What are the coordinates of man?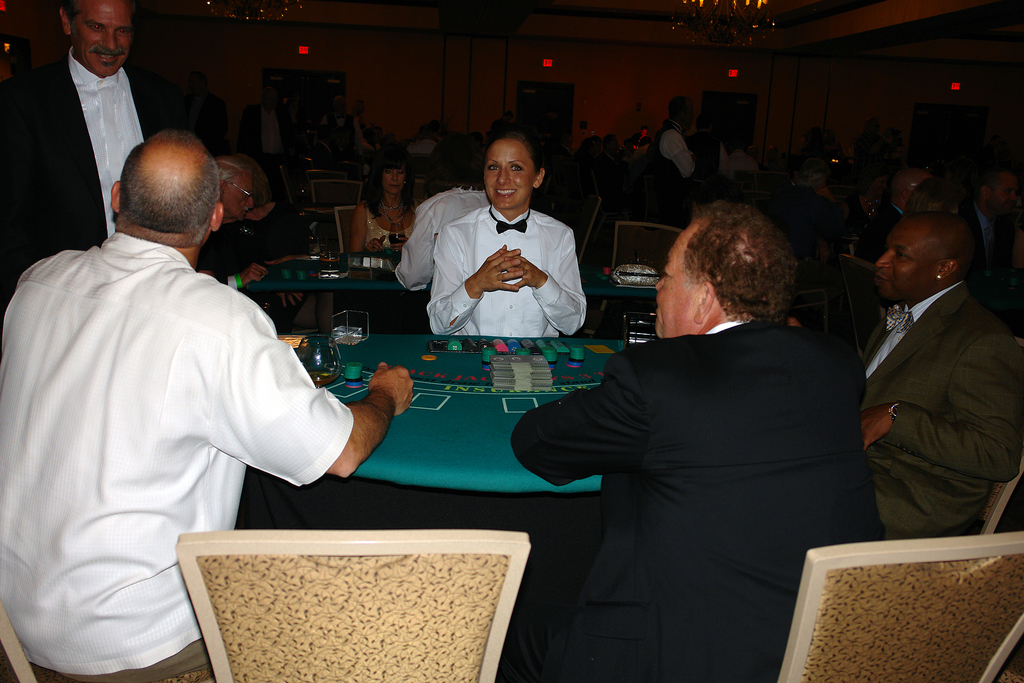
select_region(858, 165, 934, 258).
